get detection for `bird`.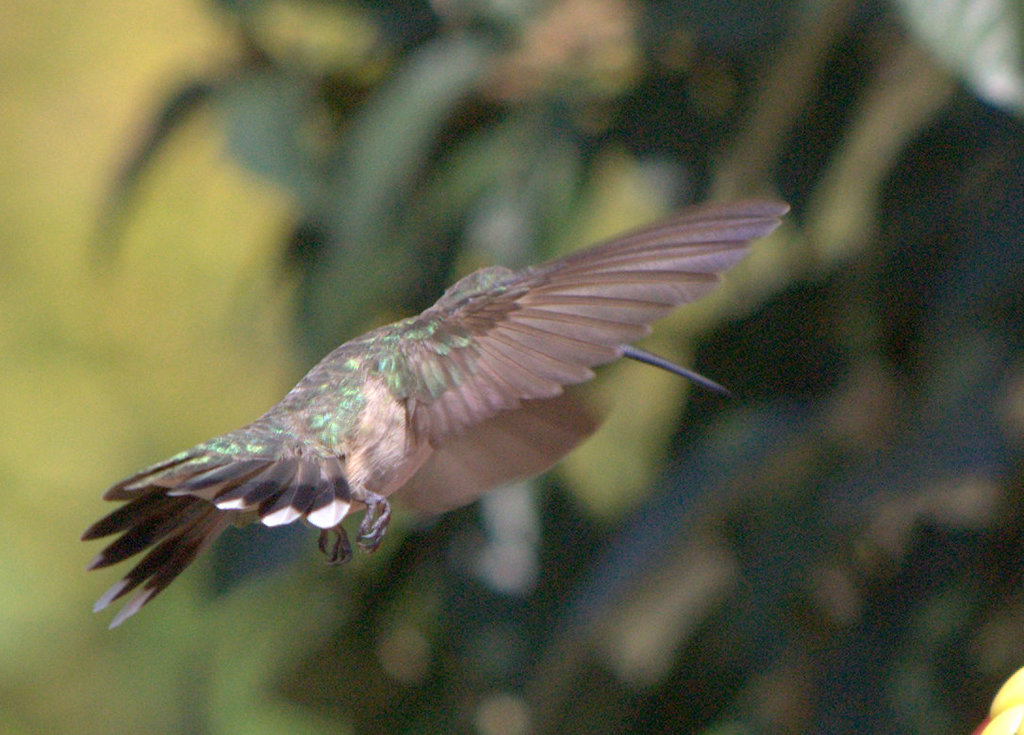
Detection: pyautogui.locateOnScreen(58, 189, 796, 586).
